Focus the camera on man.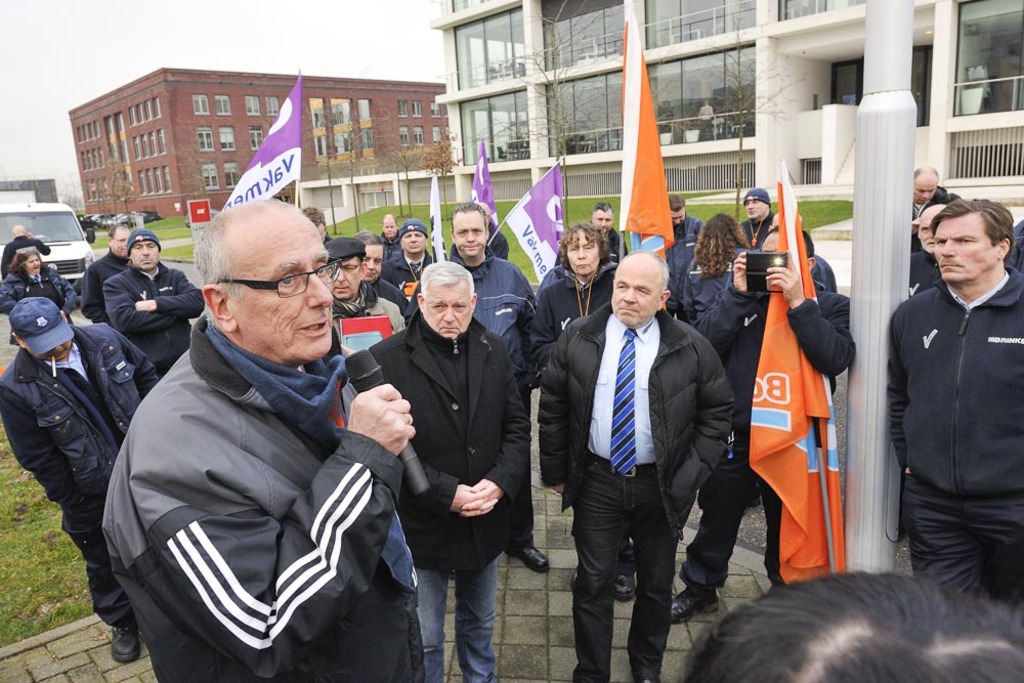
Focus region: <region>379, 218, 407, 263</region>.
